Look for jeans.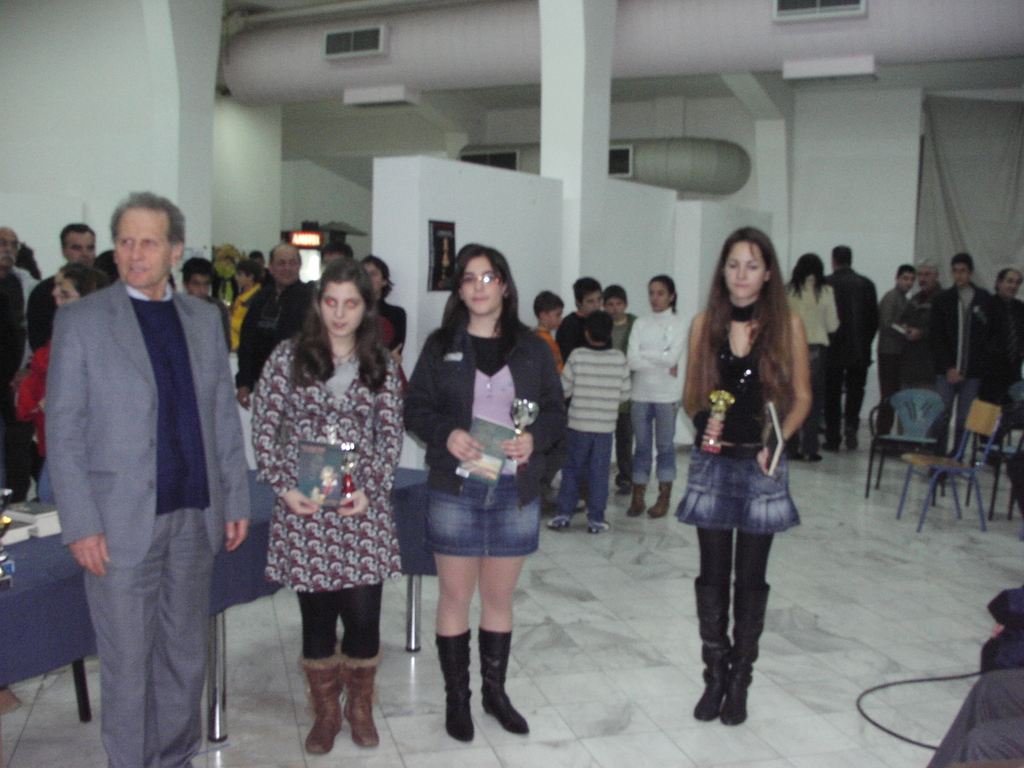
Found: [left=822, top=360, right=872, bottom=444].
